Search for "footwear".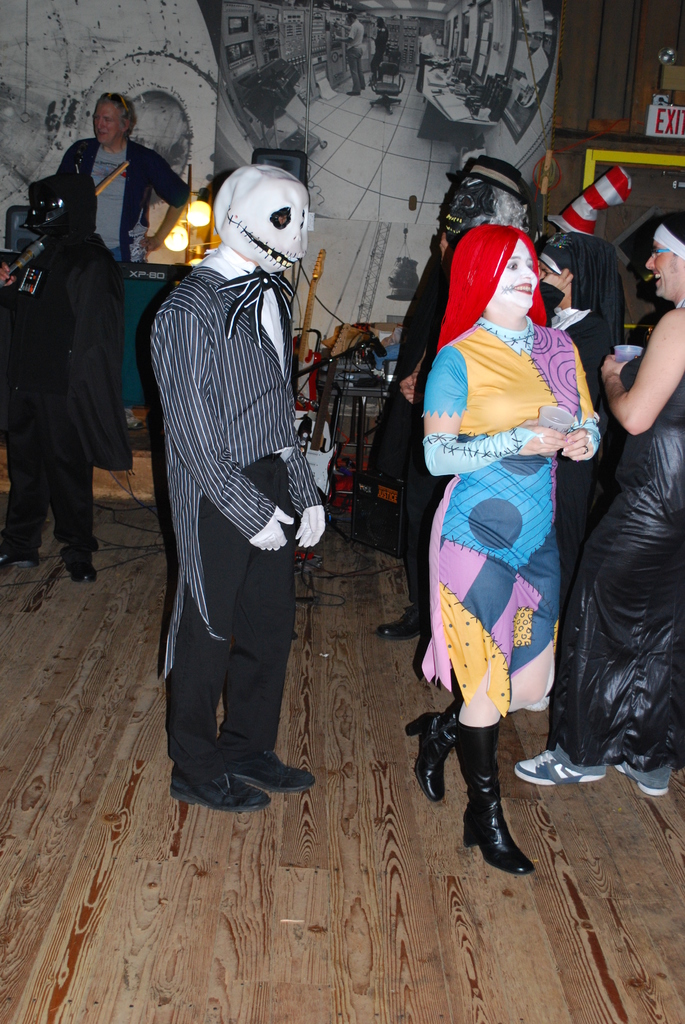
Found at [53, 536, 102, 586].
